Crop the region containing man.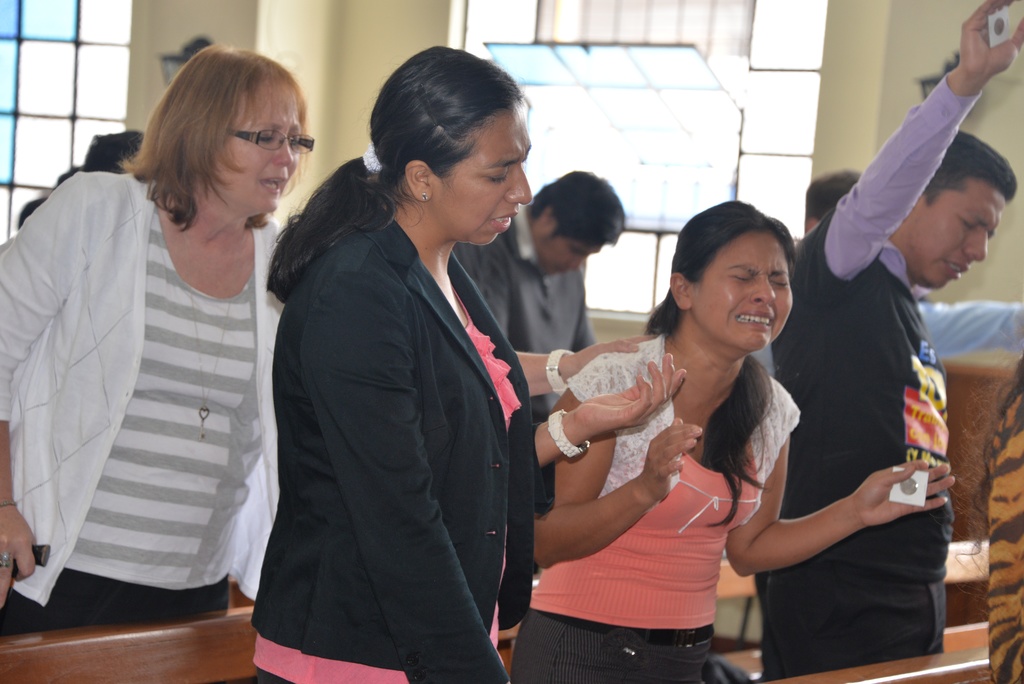
Crop region: <box>736,105,992,683</box>.
